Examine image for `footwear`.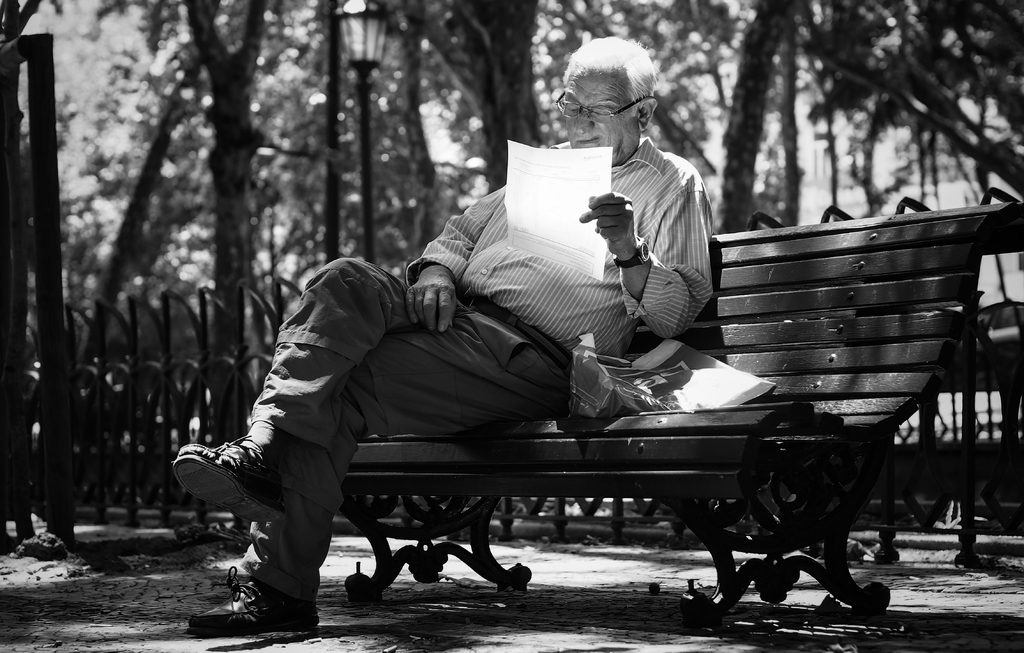
Examination result: {"x1": 188, "y1": 578, "x2": 318, "y2": 636}.
